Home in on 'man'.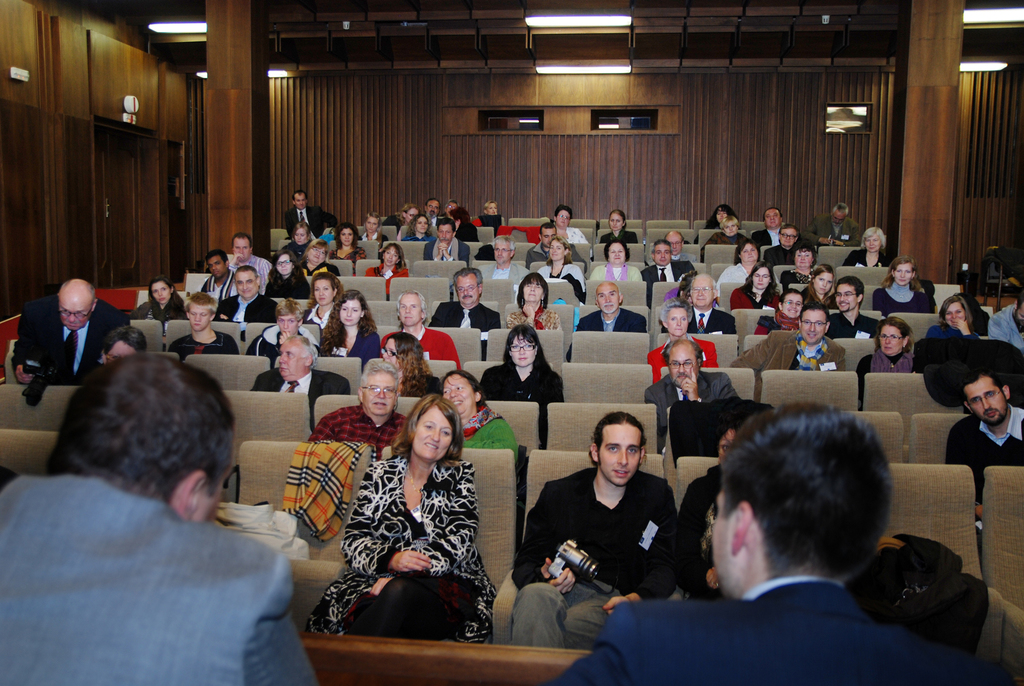
Homed in at BBox(0, 375, 339, 669).
